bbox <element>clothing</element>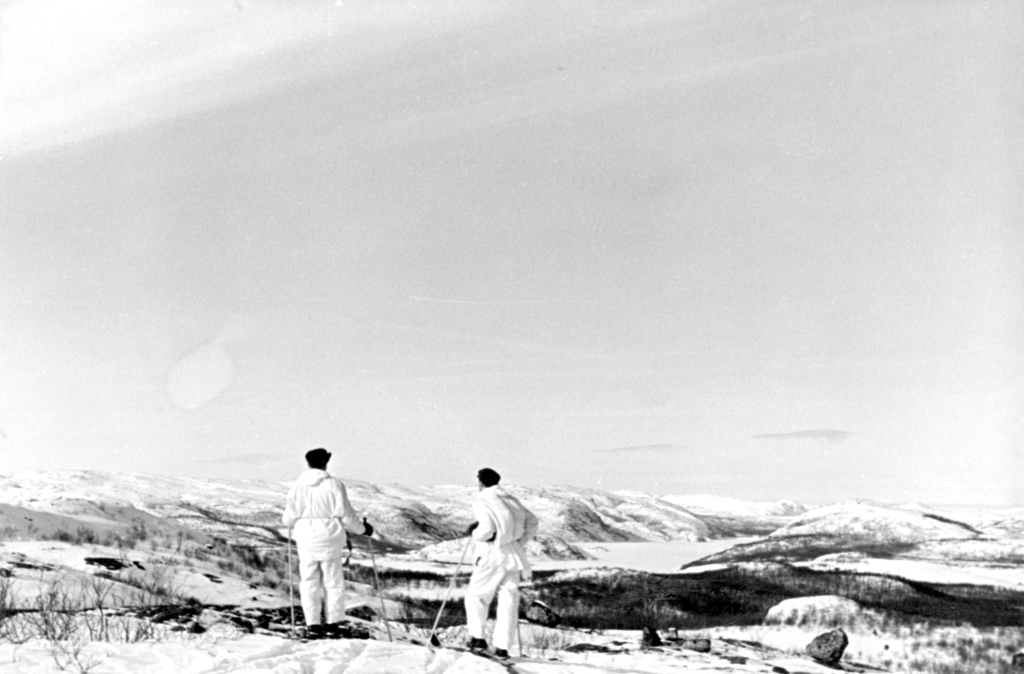
x1=276, y1=464, x2=353, y2=619
